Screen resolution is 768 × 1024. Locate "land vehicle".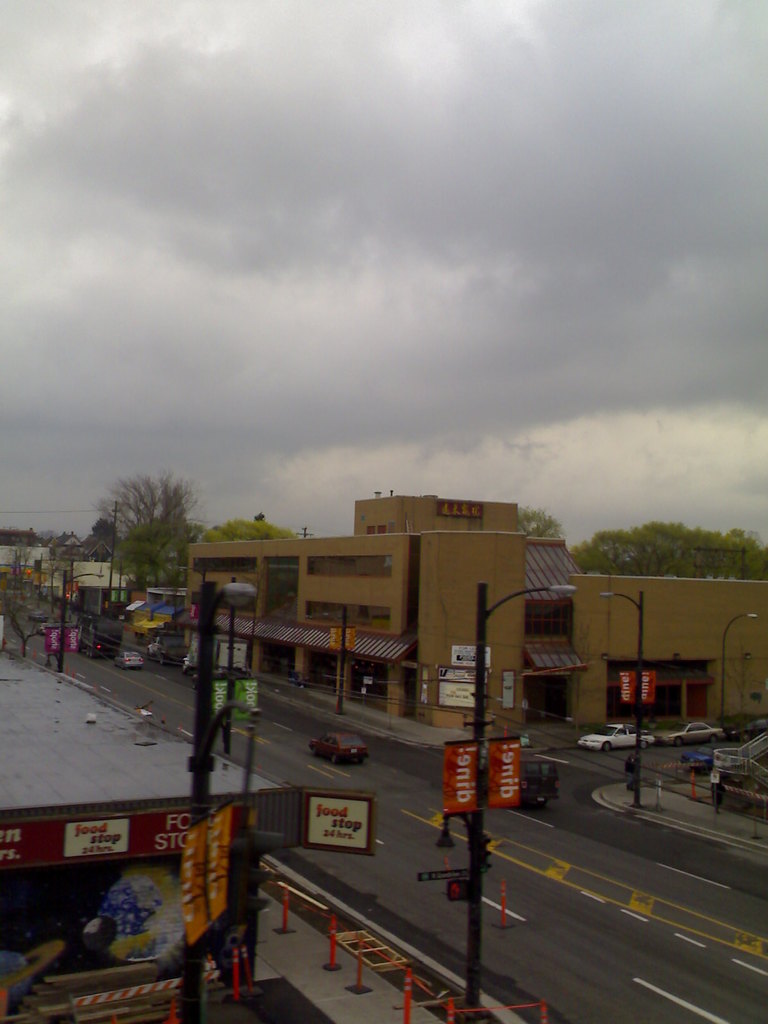
BBox(573, 727, 654, 751).
